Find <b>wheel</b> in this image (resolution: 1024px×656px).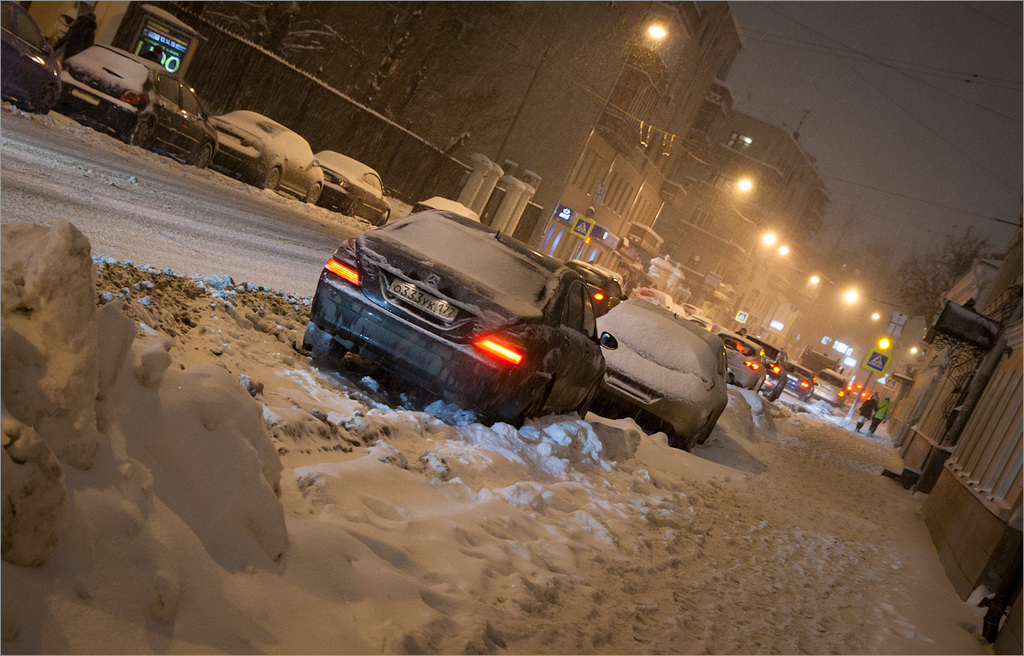
bbox=(32, 84, 58, 116).
